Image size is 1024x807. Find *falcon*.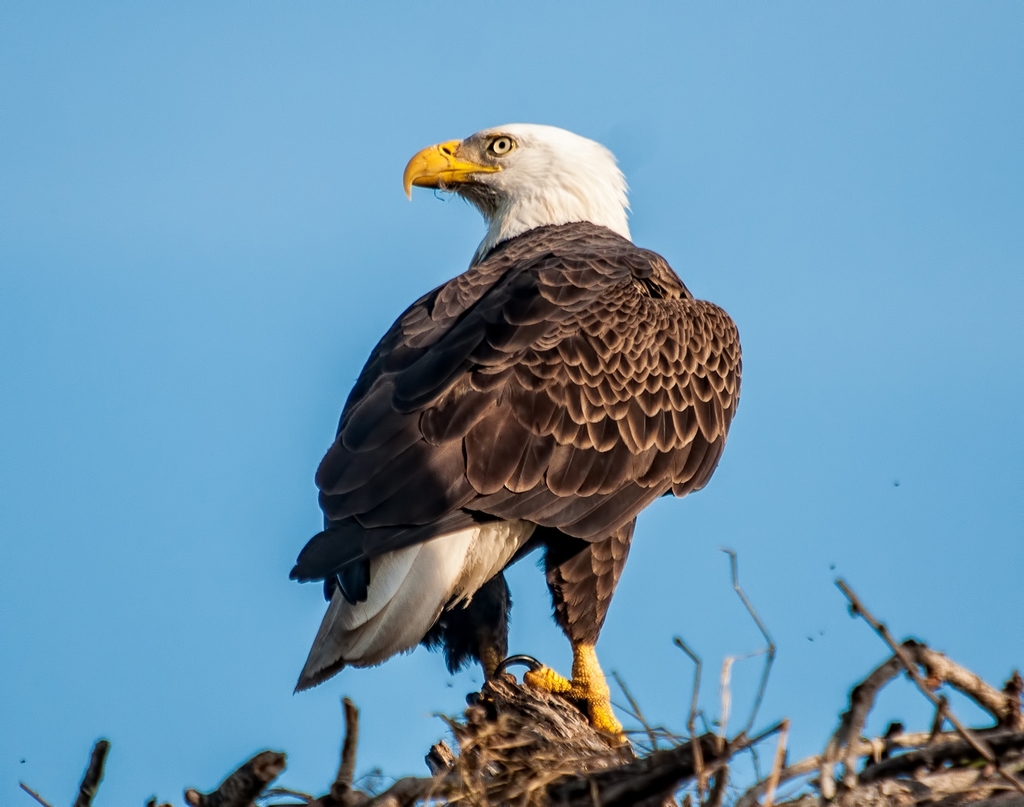
<box>281,120,748,741</box>.
